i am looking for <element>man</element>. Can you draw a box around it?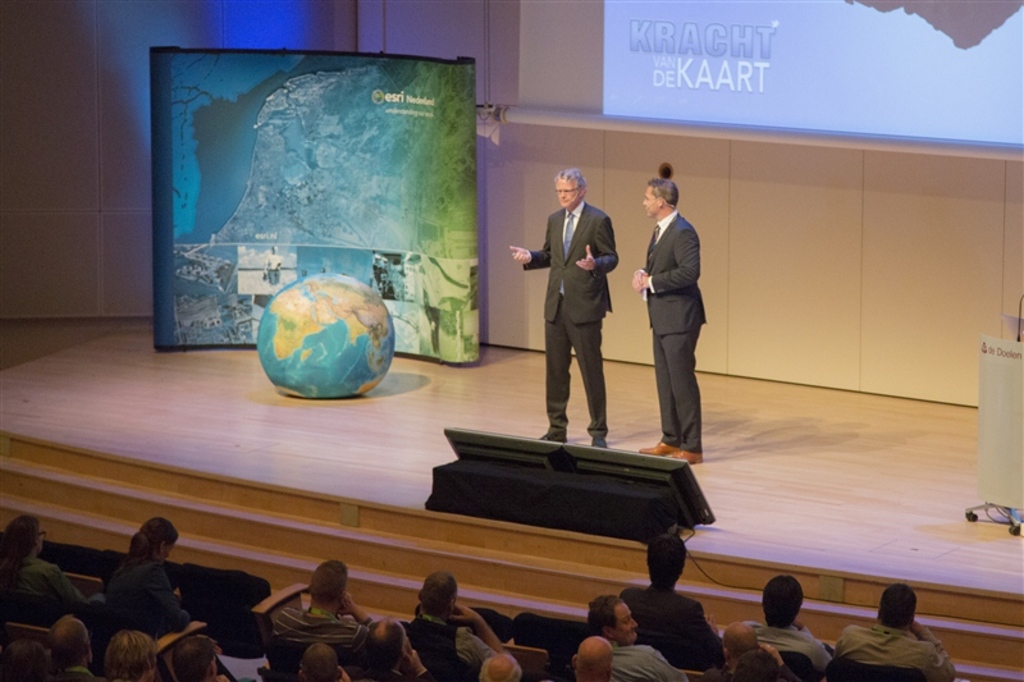
Sure, the bounding box is box=[616, 532, 719, 673].
